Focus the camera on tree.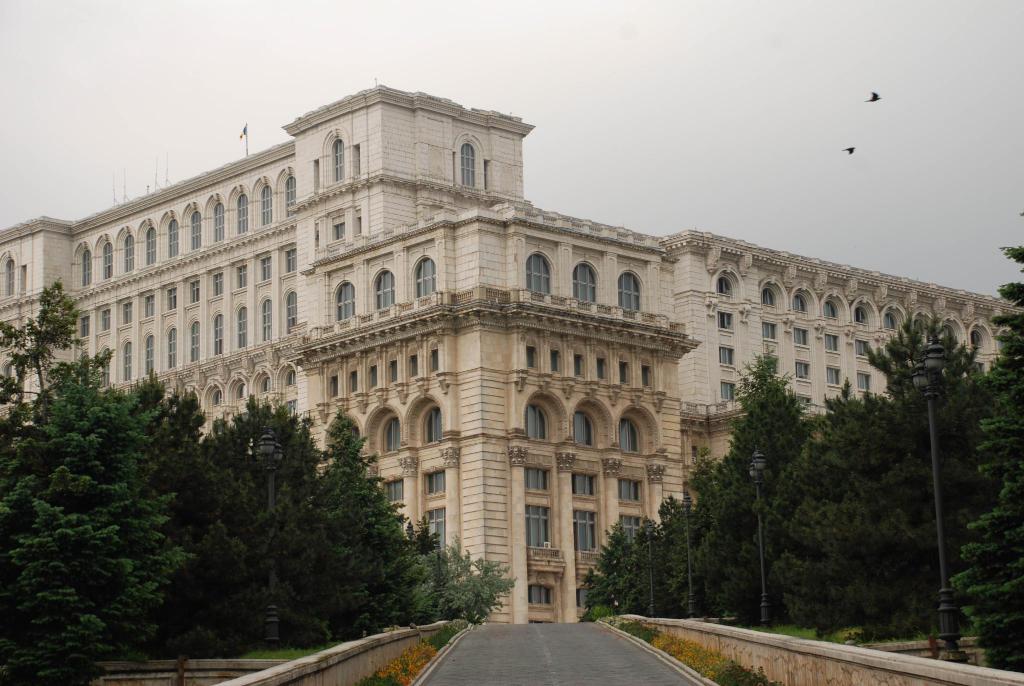
Focus region: x1=326, y1=416, x2=518, y2=654.
